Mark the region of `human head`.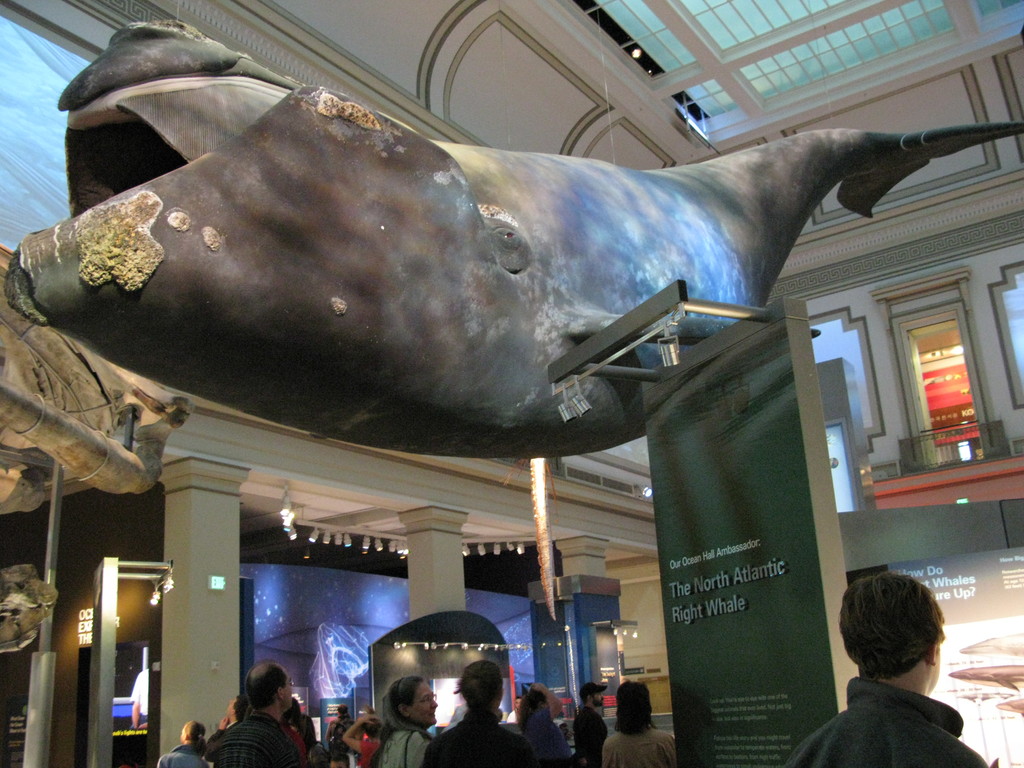
Region: pyautogui.locateOnScreen(181, 717, 204, 744).
